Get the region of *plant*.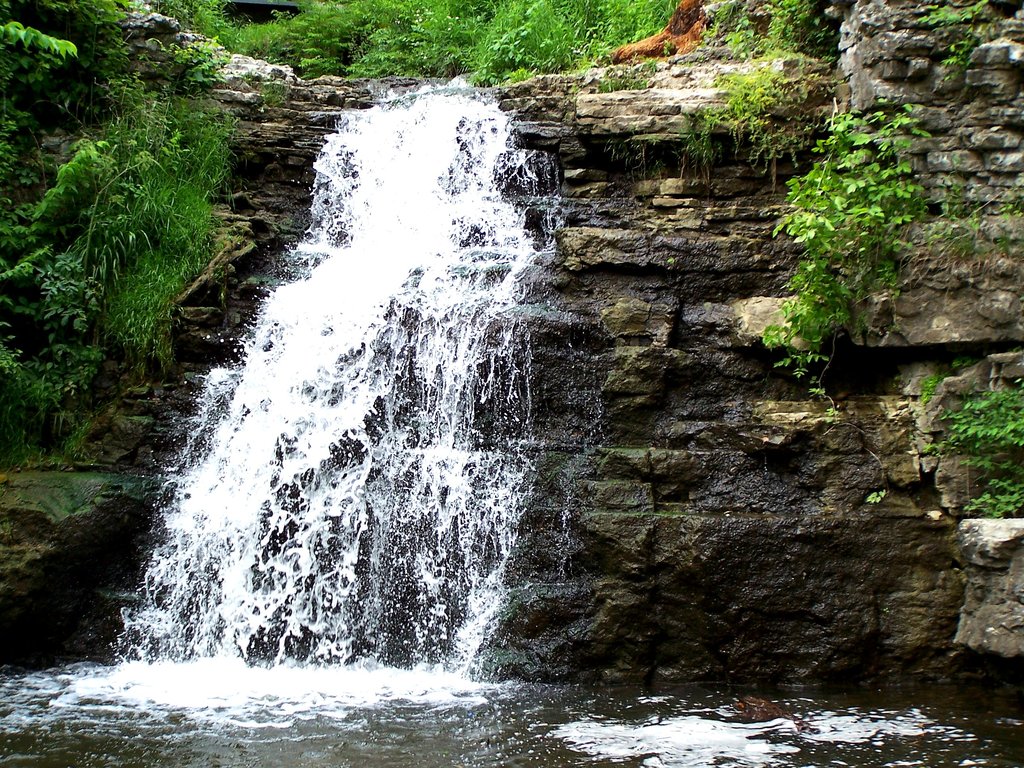
<box>866,486,895,508</box>.
